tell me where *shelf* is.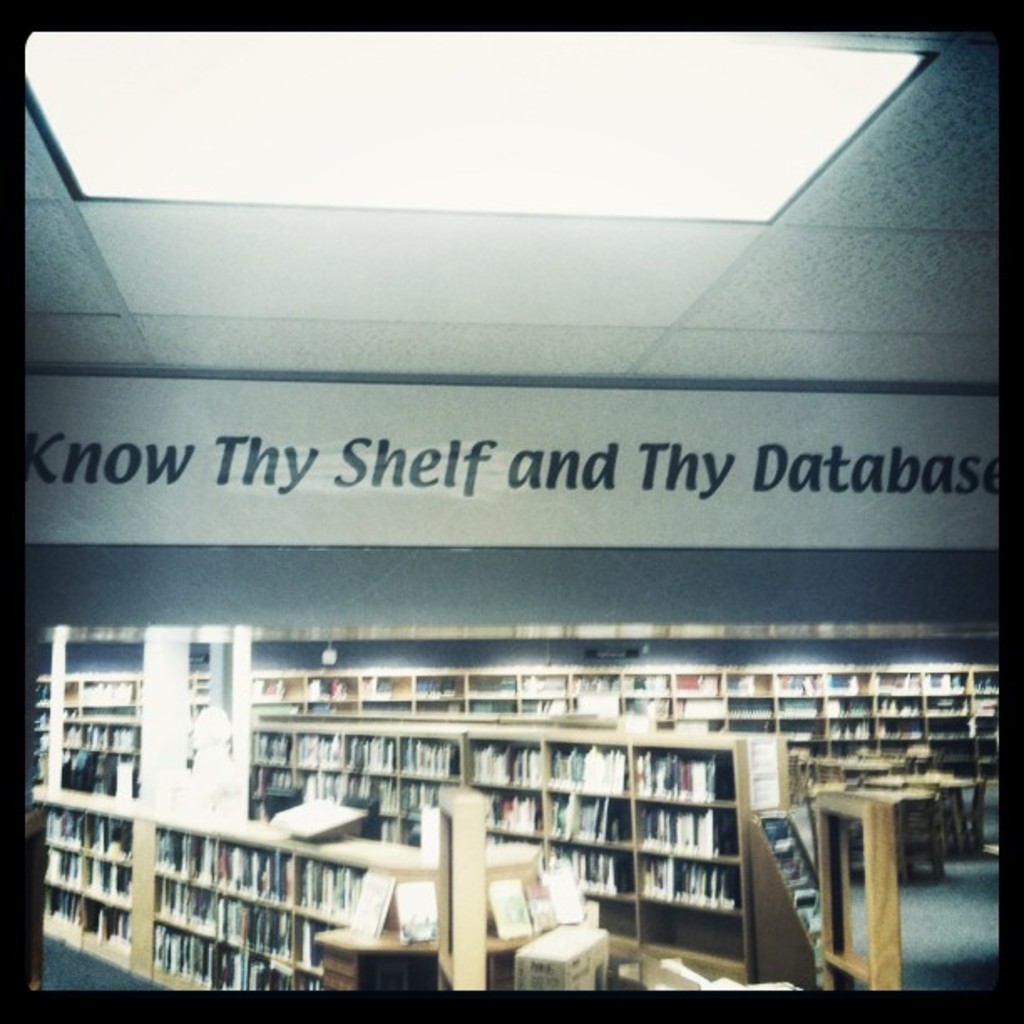
*shelf* is at (x1=417, y1=671, x2=462, y2=706).
